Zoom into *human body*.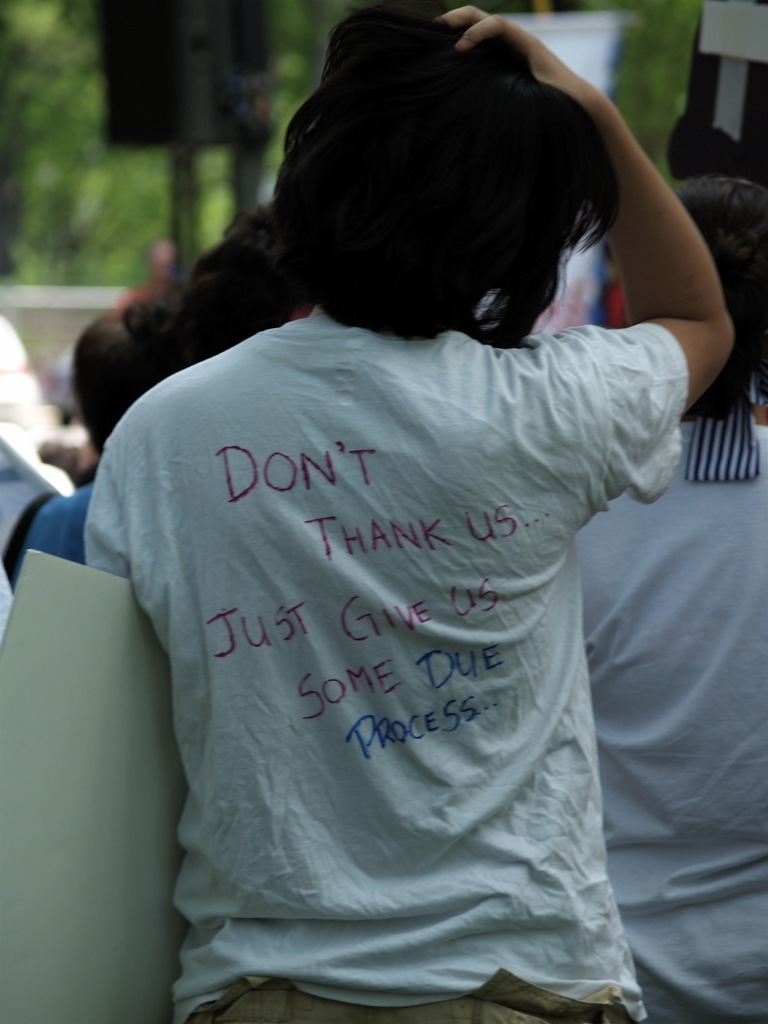
Zoom target: bbox(561, 173, 767, 1023).
